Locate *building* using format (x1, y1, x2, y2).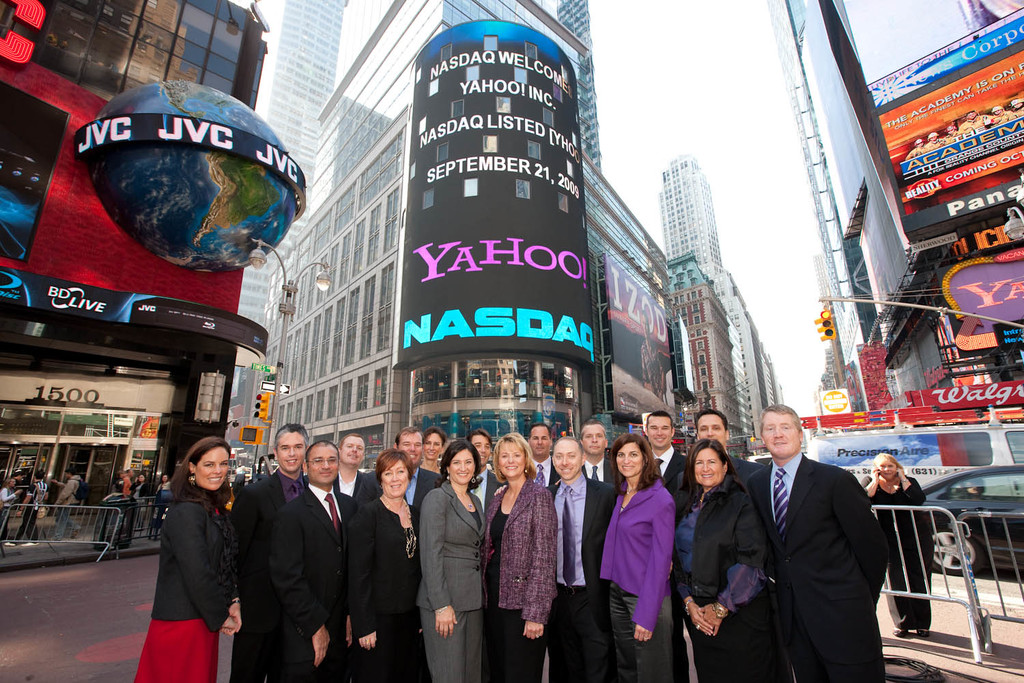
(756, 0, 1023, 406).
